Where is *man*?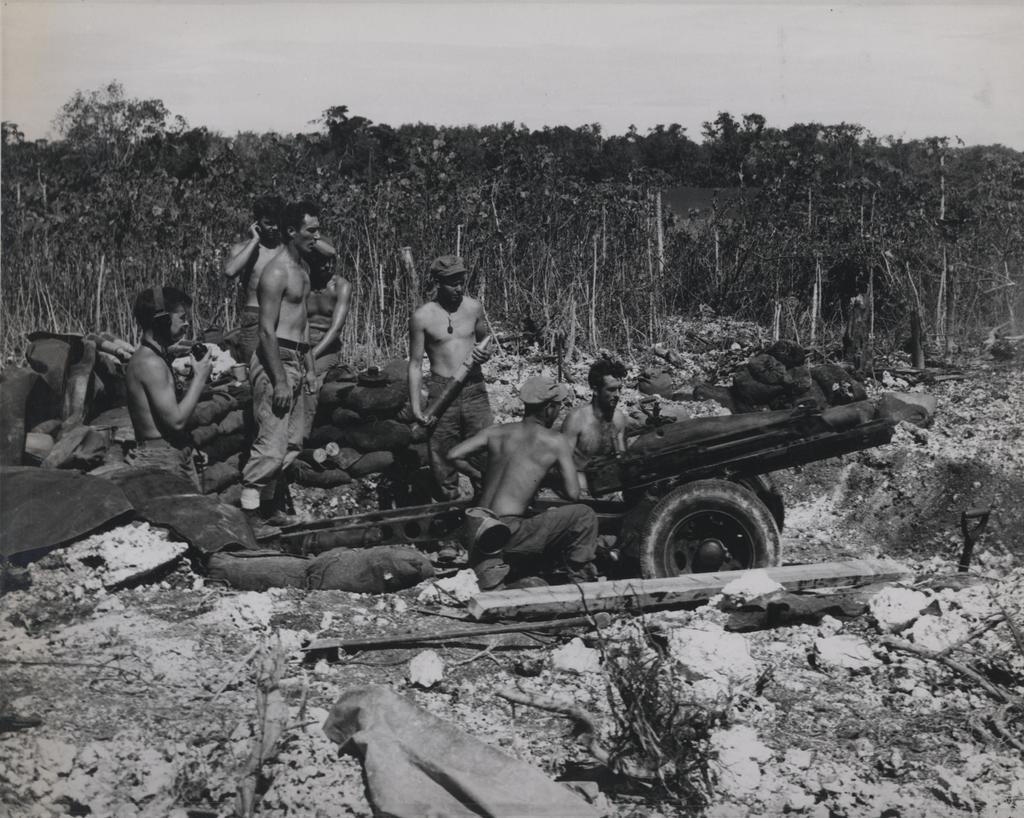
(118, 284, 205, 493).
